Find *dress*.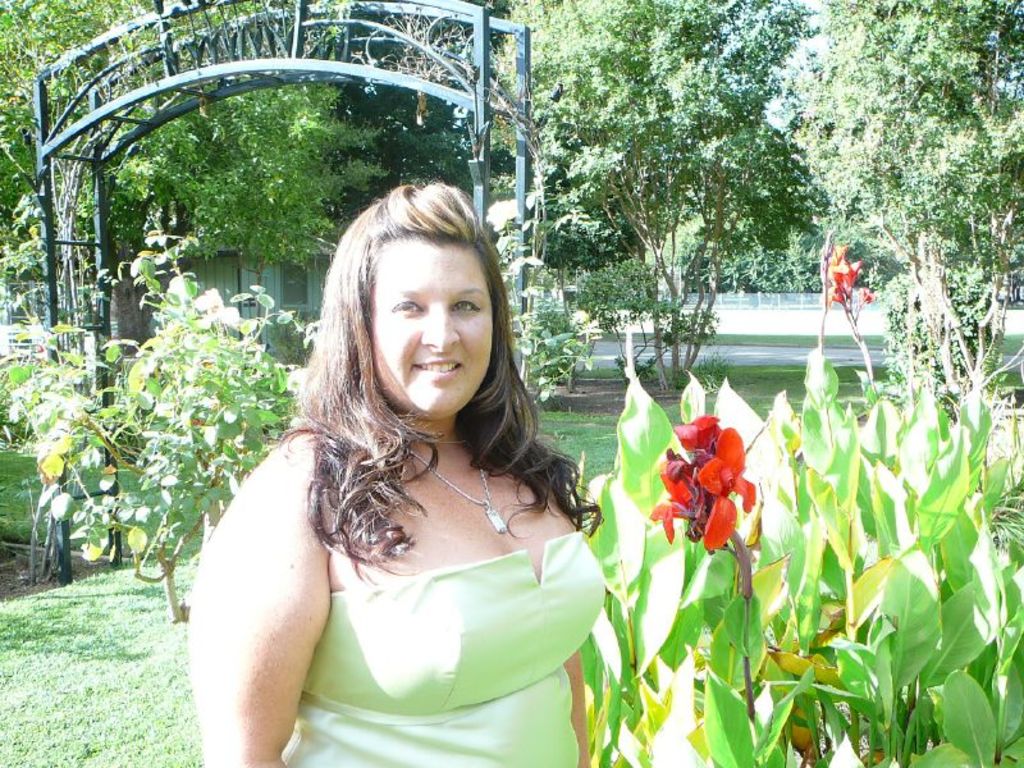
box(202, 342, 602, 753).
